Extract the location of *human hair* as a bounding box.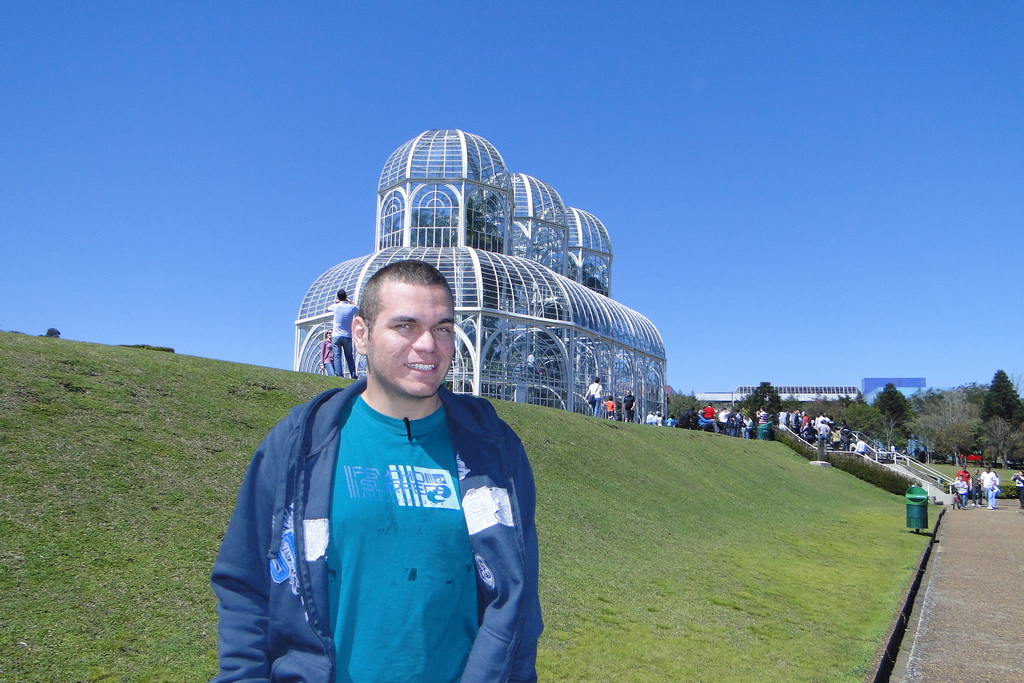
left=595, top=375, right=598, bottom=385.
